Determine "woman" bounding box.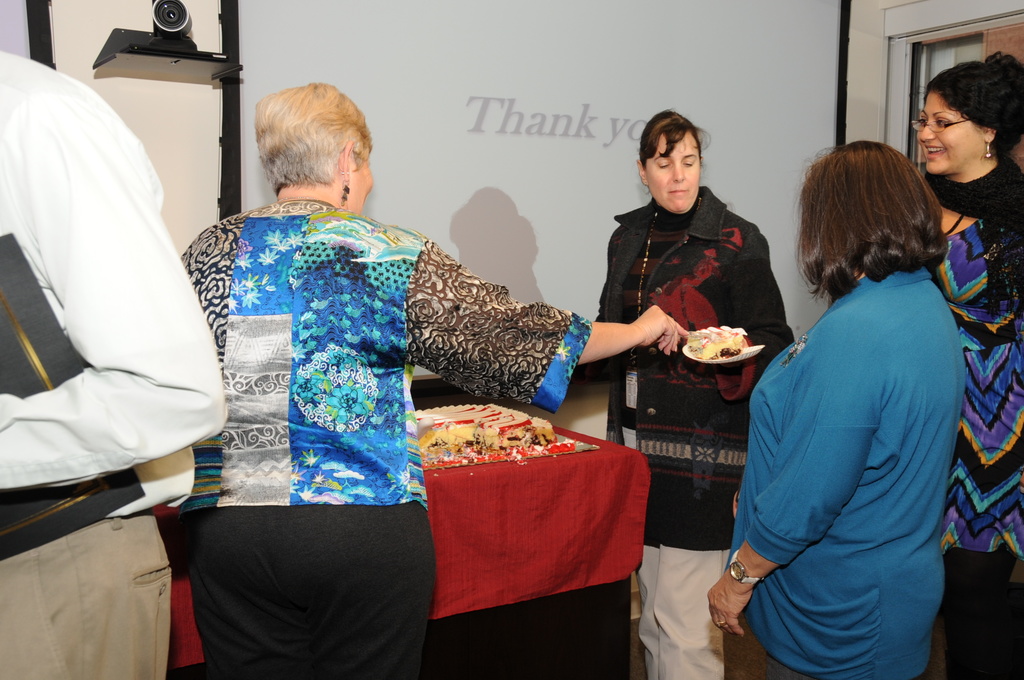
Determined: [118, 79, 698, 679].
